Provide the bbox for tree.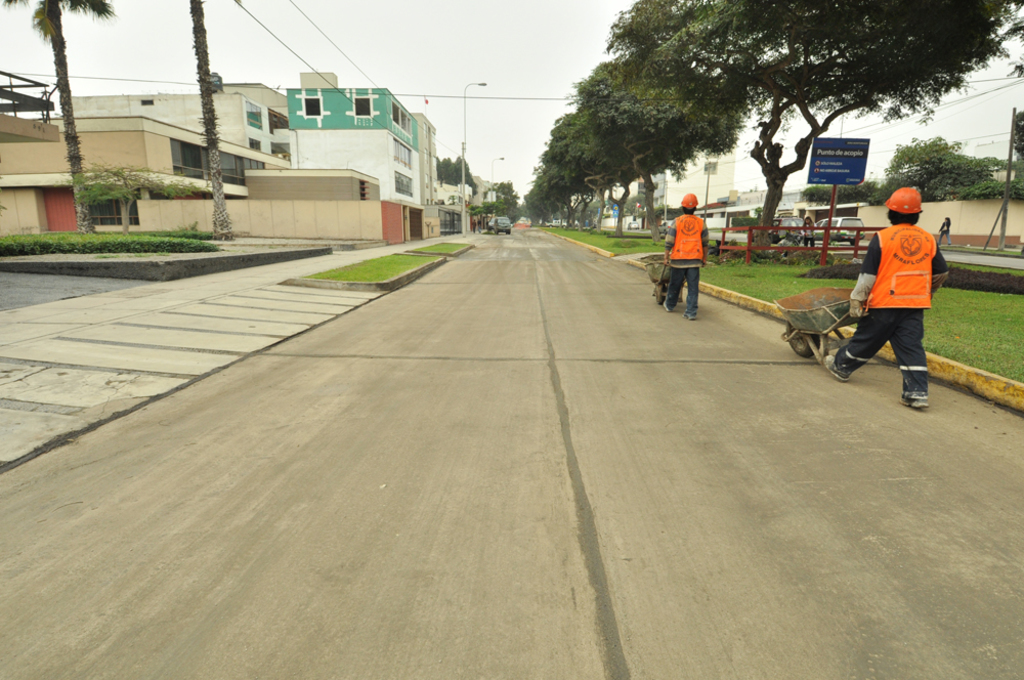
<bbox>798, 179, 883, 209</bbox>.
